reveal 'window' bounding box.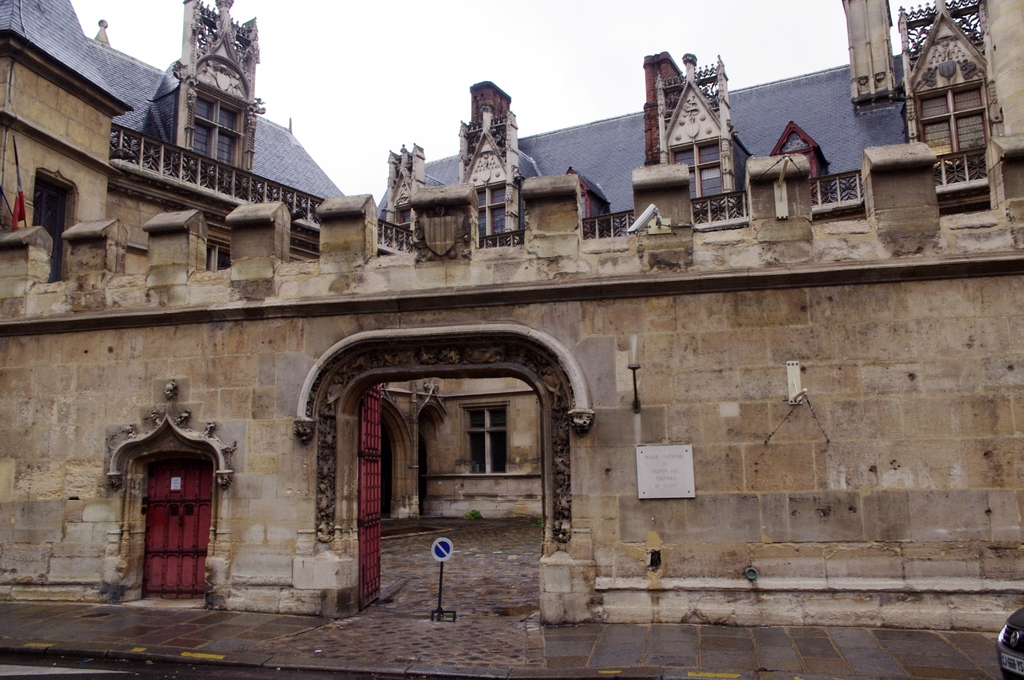
Revealed: [left=40, top=170, right=77, bottom=284].
